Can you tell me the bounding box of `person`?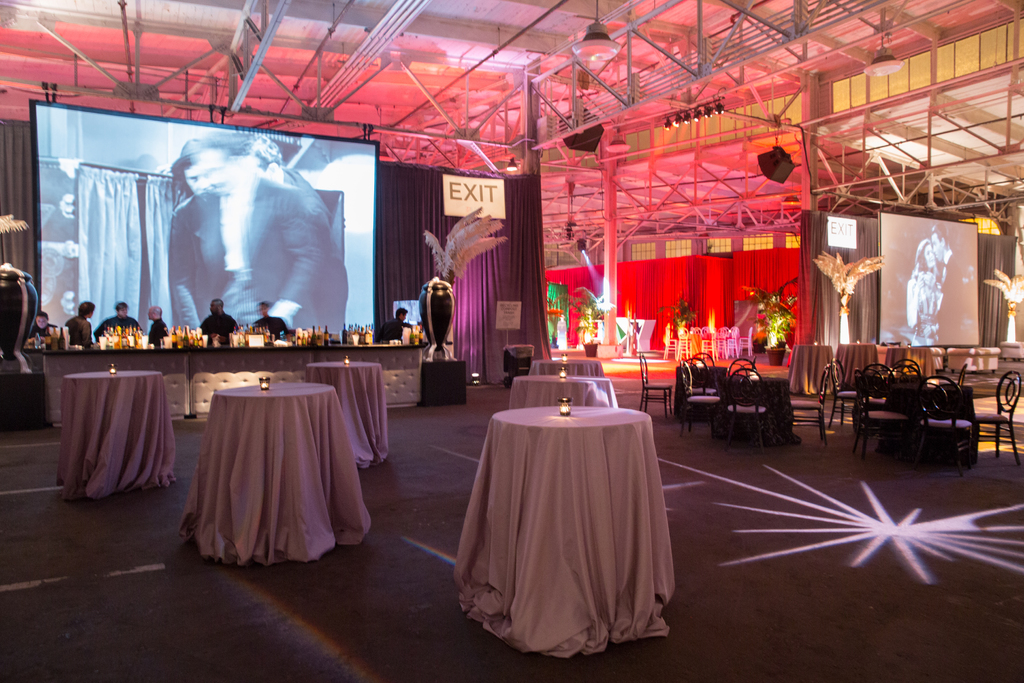
left=930, top=222, right=965, bottom=342.
